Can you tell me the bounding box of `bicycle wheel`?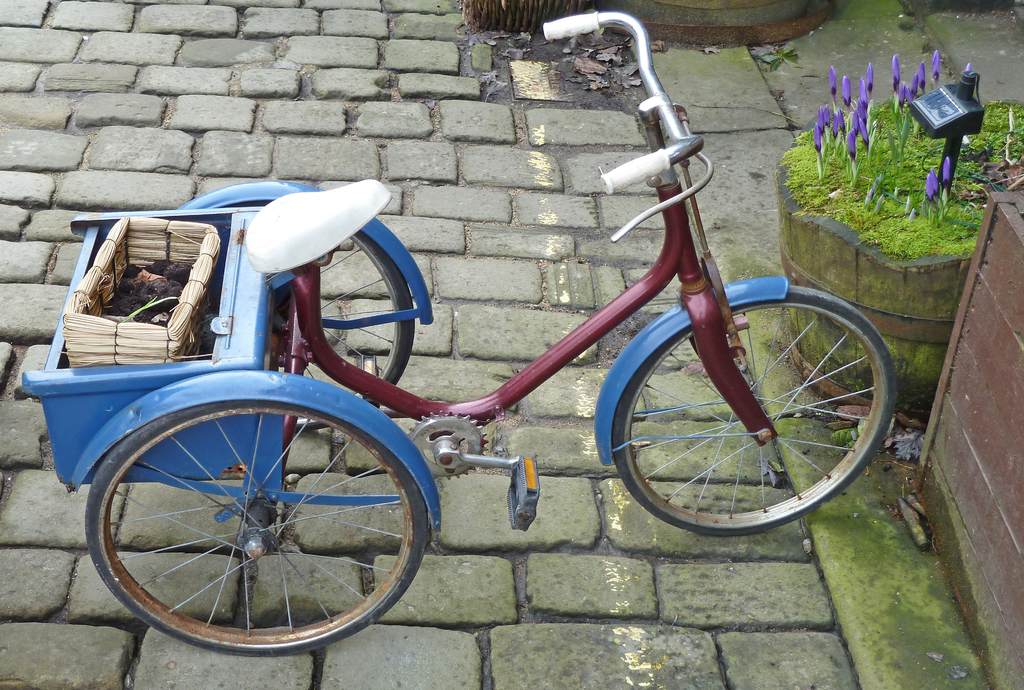
detection(589, 274, 914, 550).
